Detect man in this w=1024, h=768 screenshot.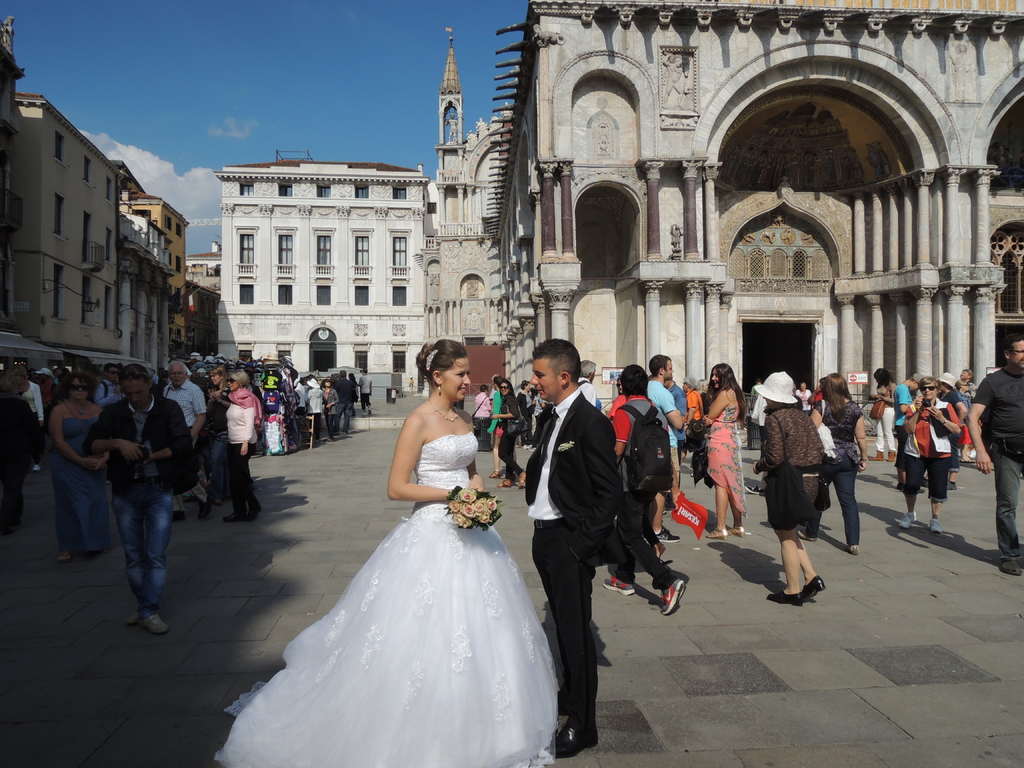
Detection: l=86, t=362, r=196, b=632.
